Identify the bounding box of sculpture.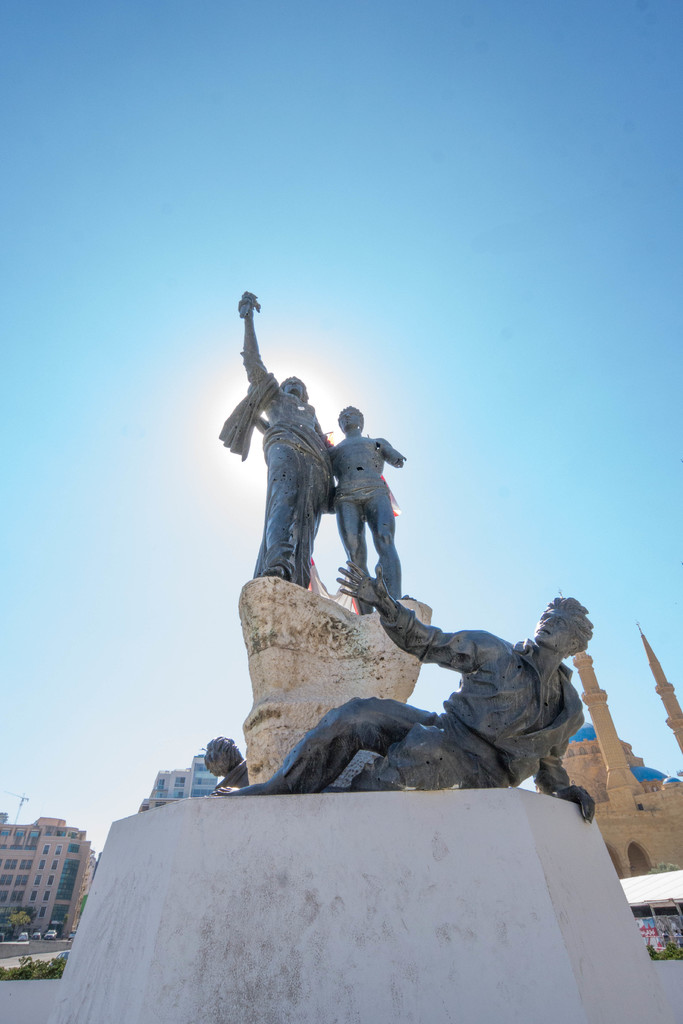
225 589 647 820.
